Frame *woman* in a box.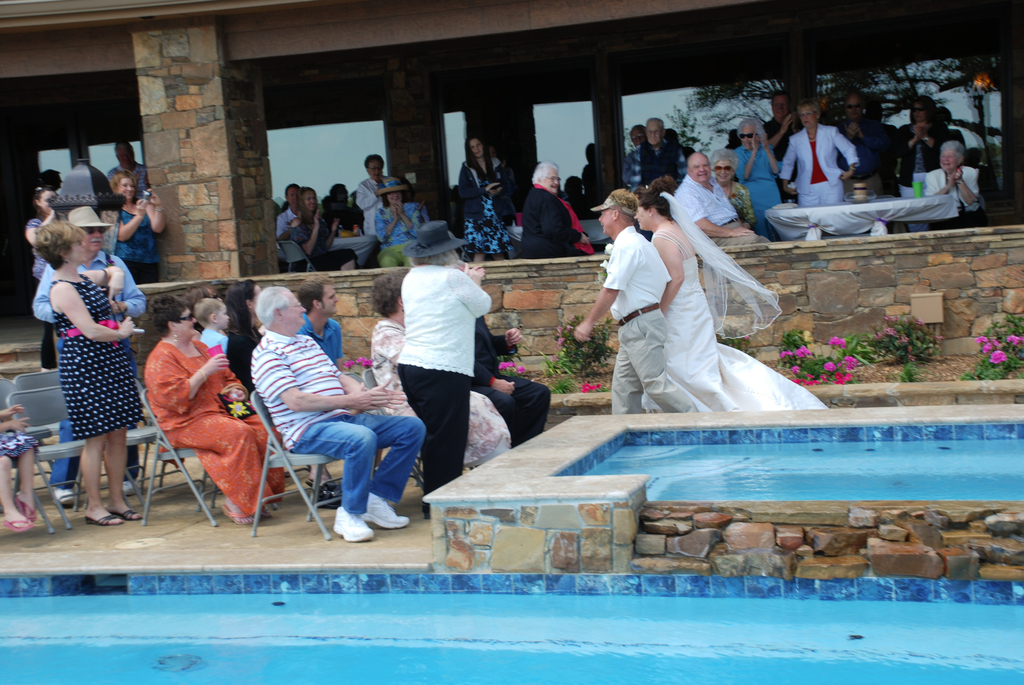
rect(456, 136, 515, 260).
